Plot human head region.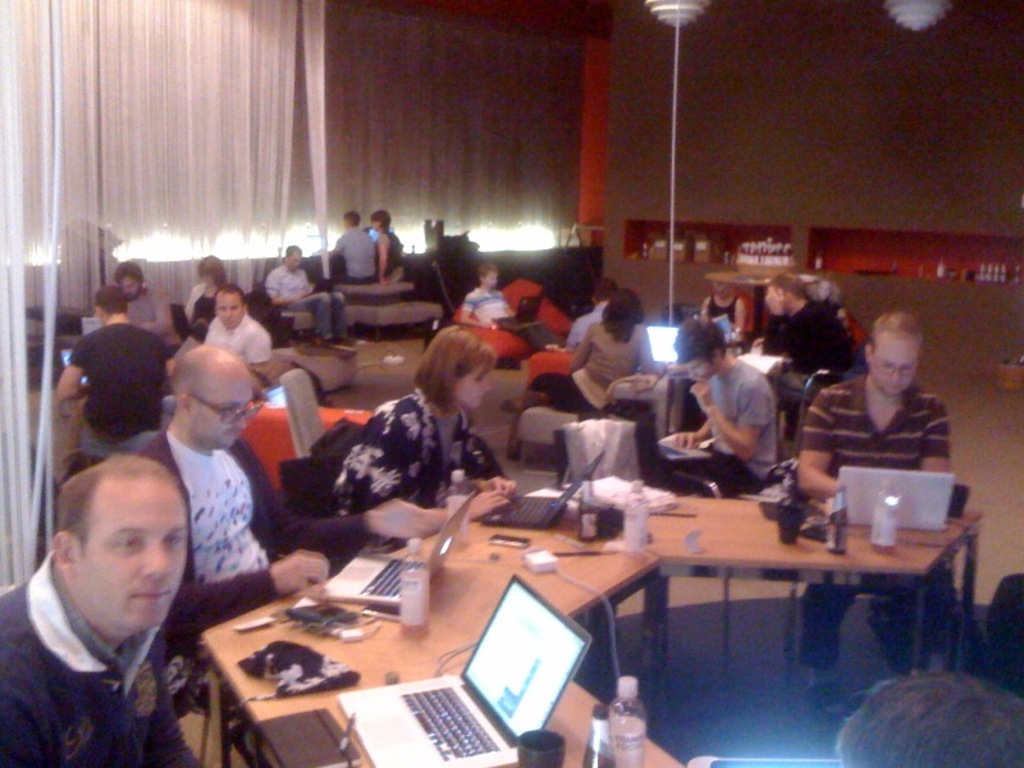
Plotted at 607 287 643 339.
